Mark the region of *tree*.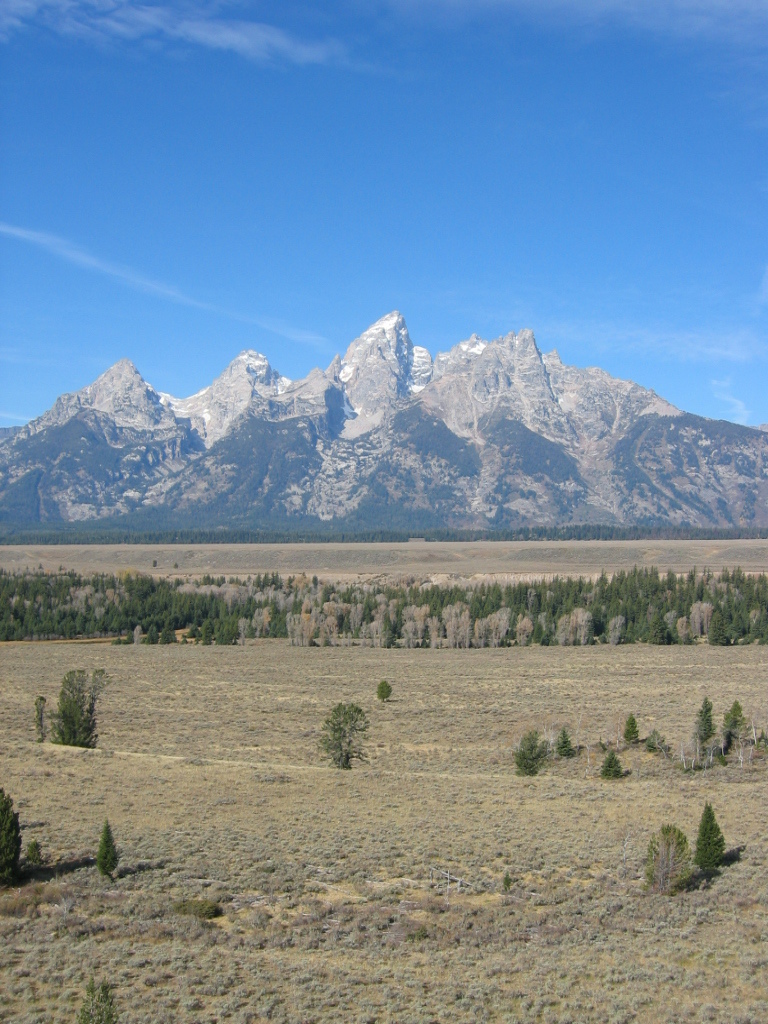
Region: Rect(598, 750, 628, 780).
